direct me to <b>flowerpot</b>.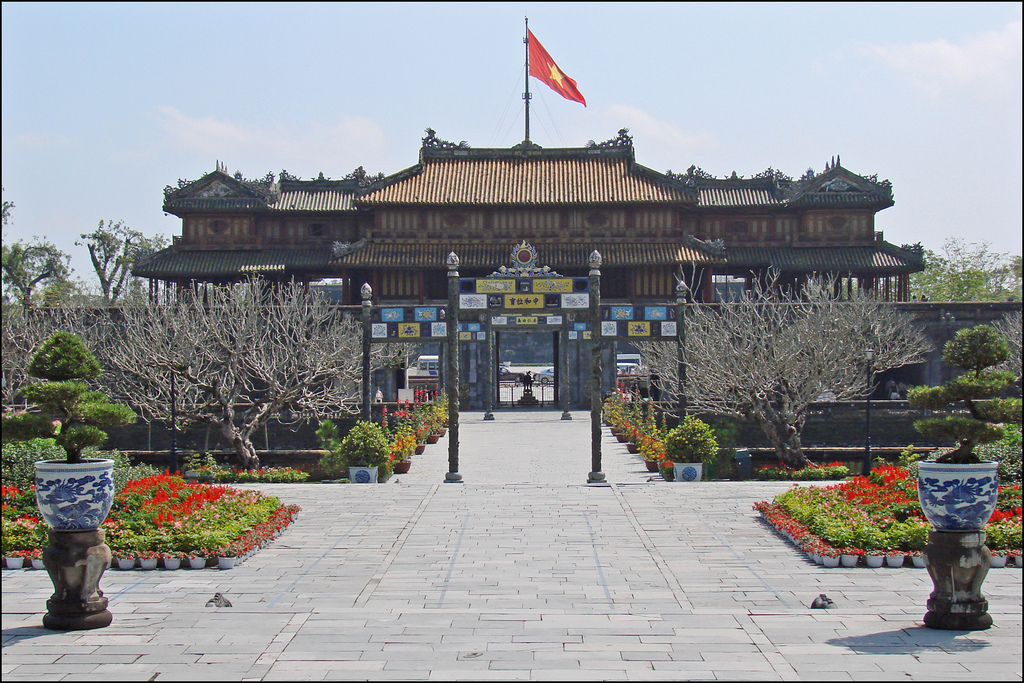
Direction: (347,463,380,482).
